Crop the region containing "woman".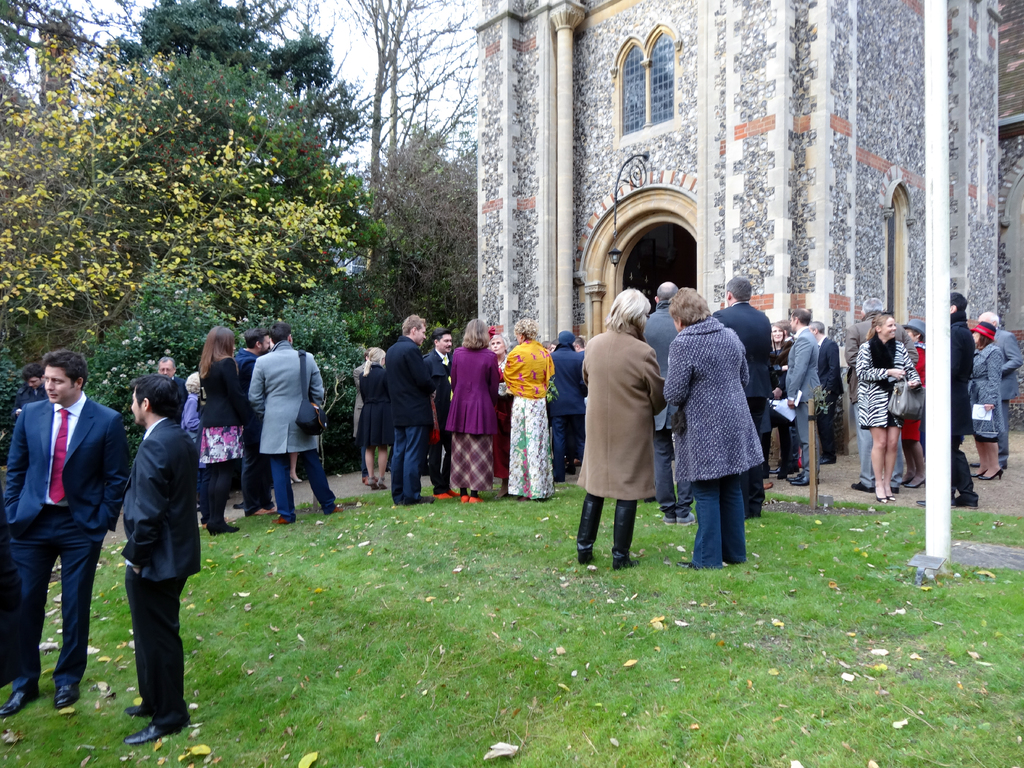
Crop region: {"left": 856, "top": 311, "right": 920, "bottom": 500}.
